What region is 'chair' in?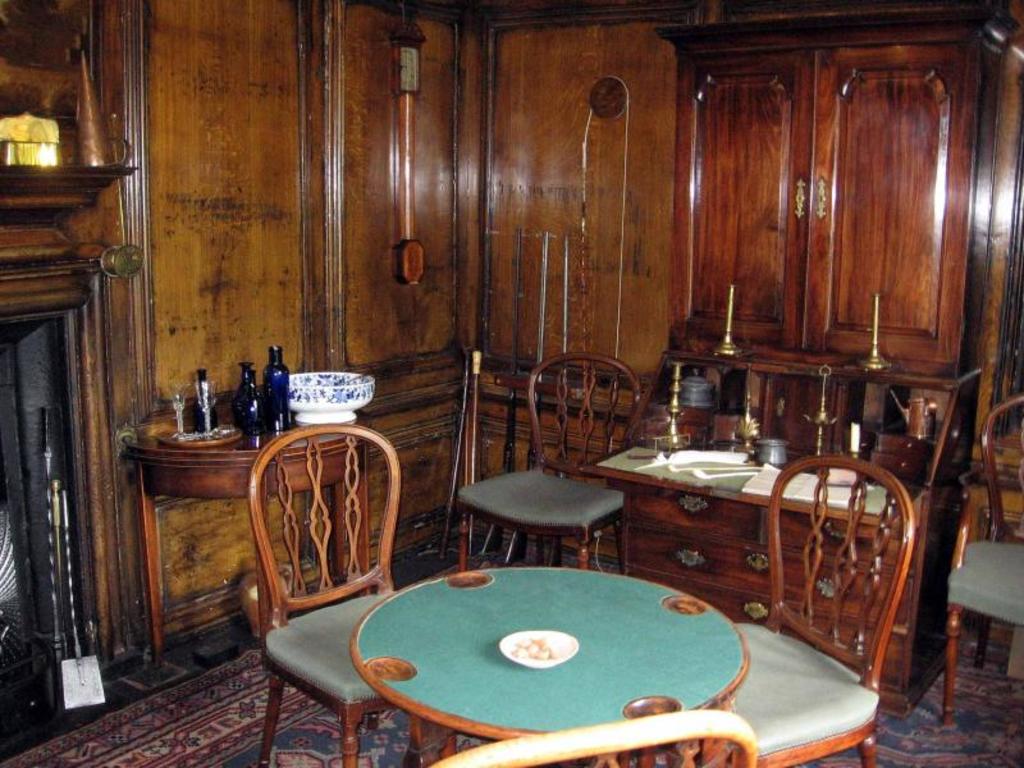
bbox(666, 454, 913, 767).
